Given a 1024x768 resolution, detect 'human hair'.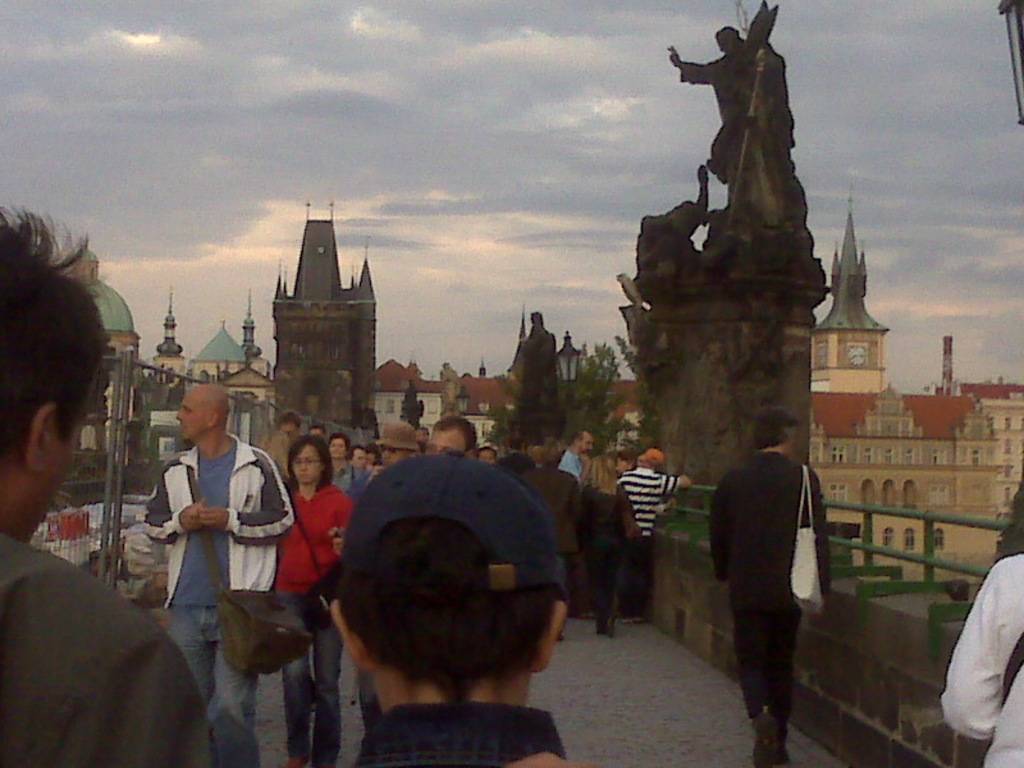
bbox=[339, 517, 558, 712].
